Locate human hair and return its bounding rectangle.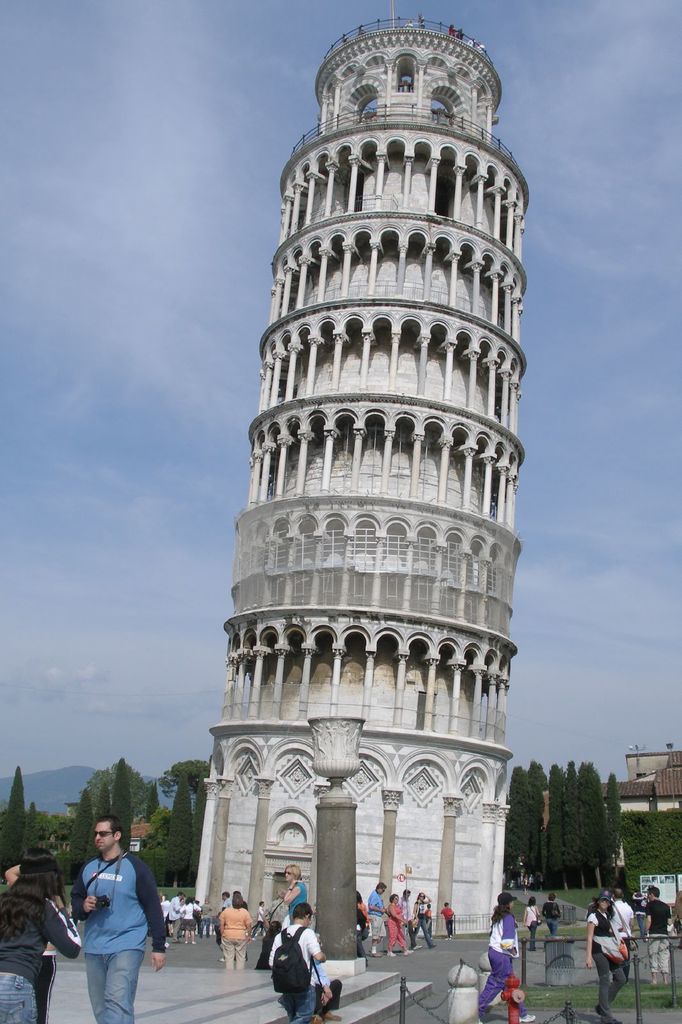
591,897,615,922.
